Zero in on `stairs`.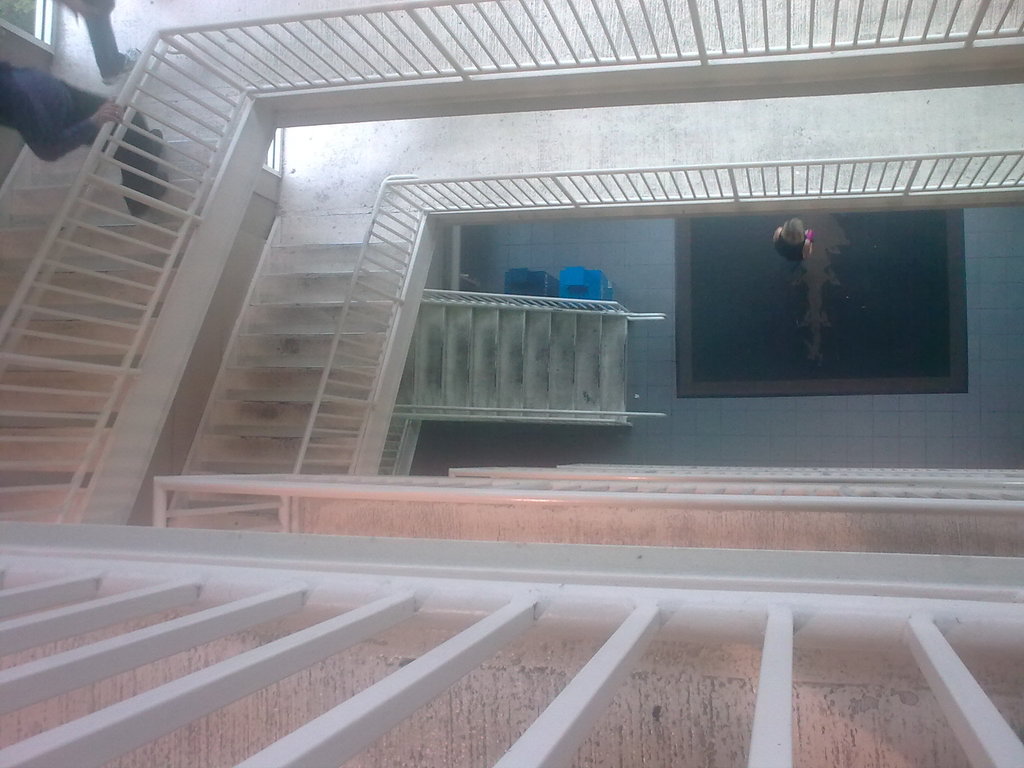
Zeroed in: 161/232/422/516.
